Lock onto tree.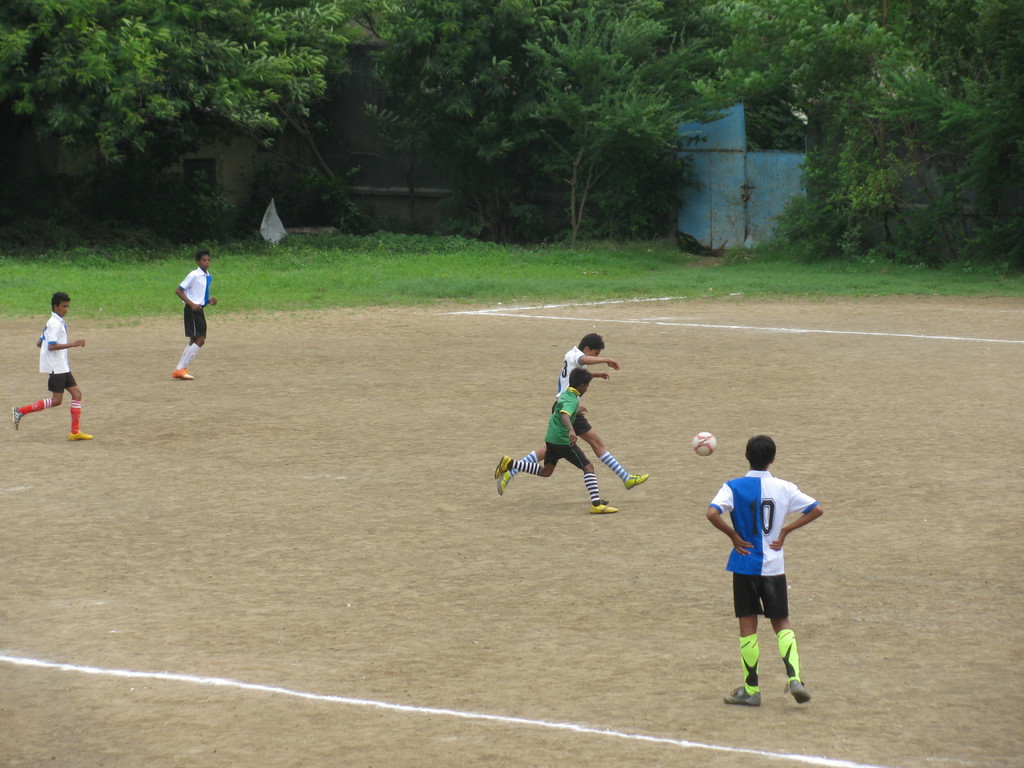
Locked: <region>654, 0, 1022, 259</region>.
